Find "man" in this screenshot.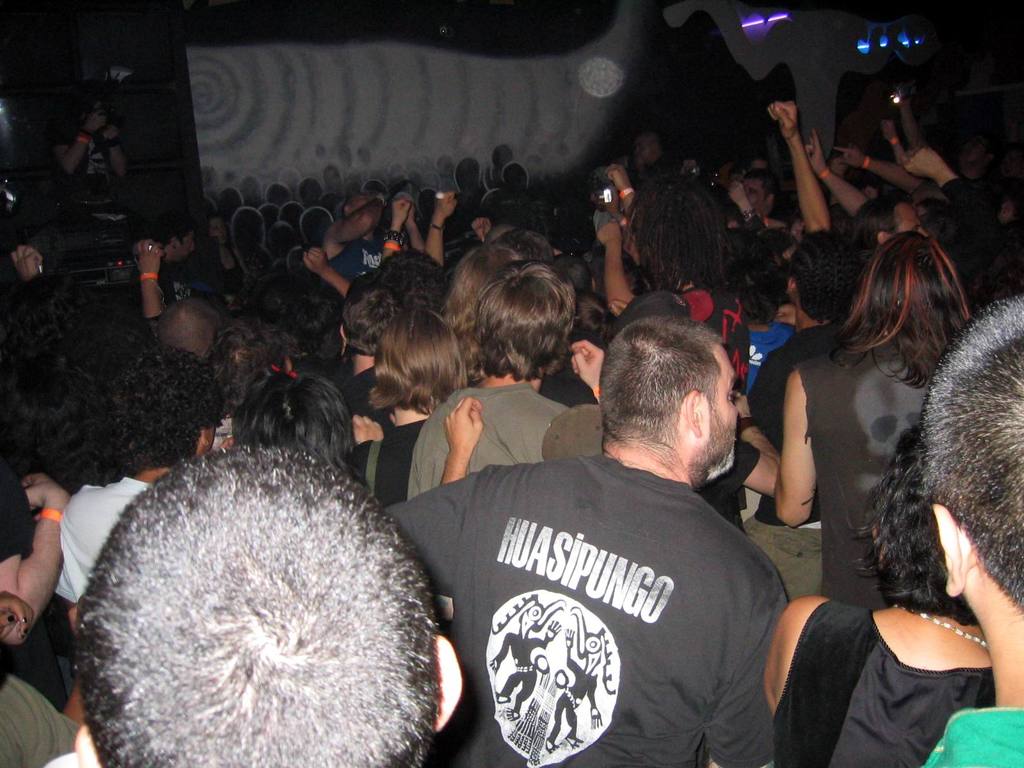
The bounding box for "man" is (x1=67, y1=440, x2=465, y2=767).
